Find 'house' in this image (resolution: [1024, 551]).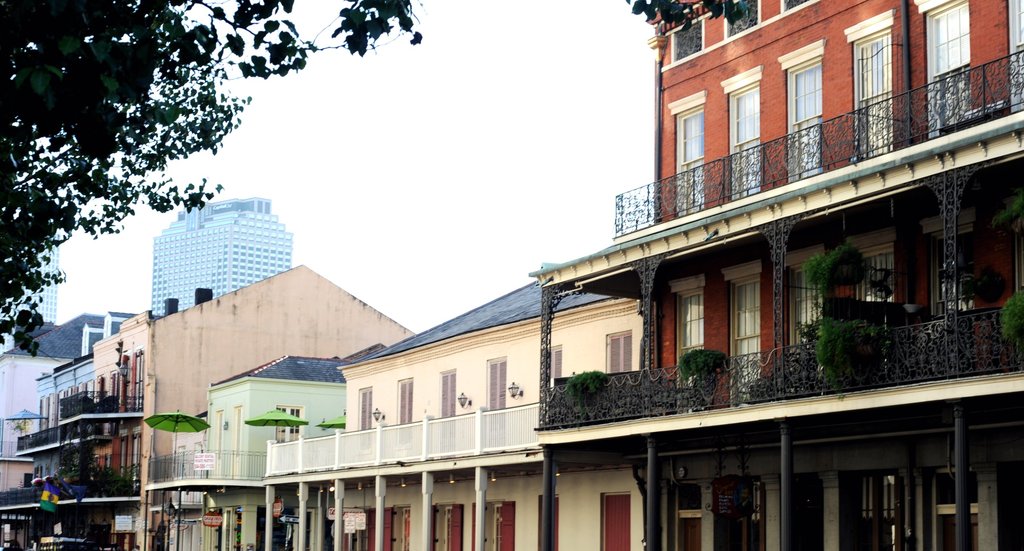
154:352:345:550.
